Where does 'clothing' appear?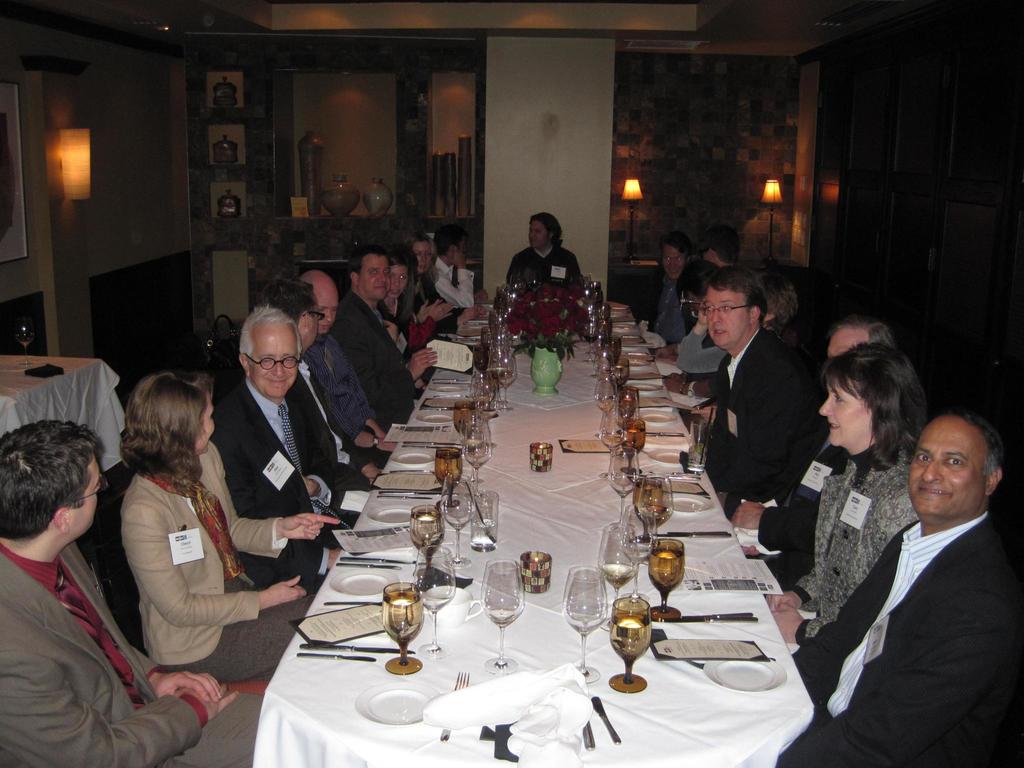
Appears at (left=436, top=257, right=477, bottom=306).
